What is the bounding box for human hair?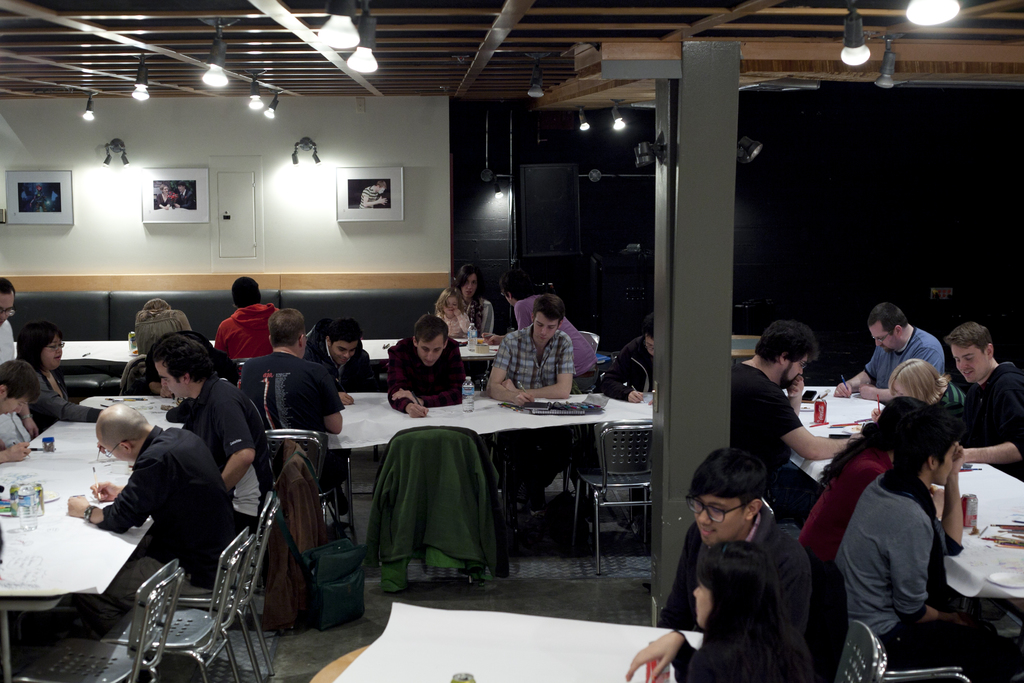
136 297 170 322.
